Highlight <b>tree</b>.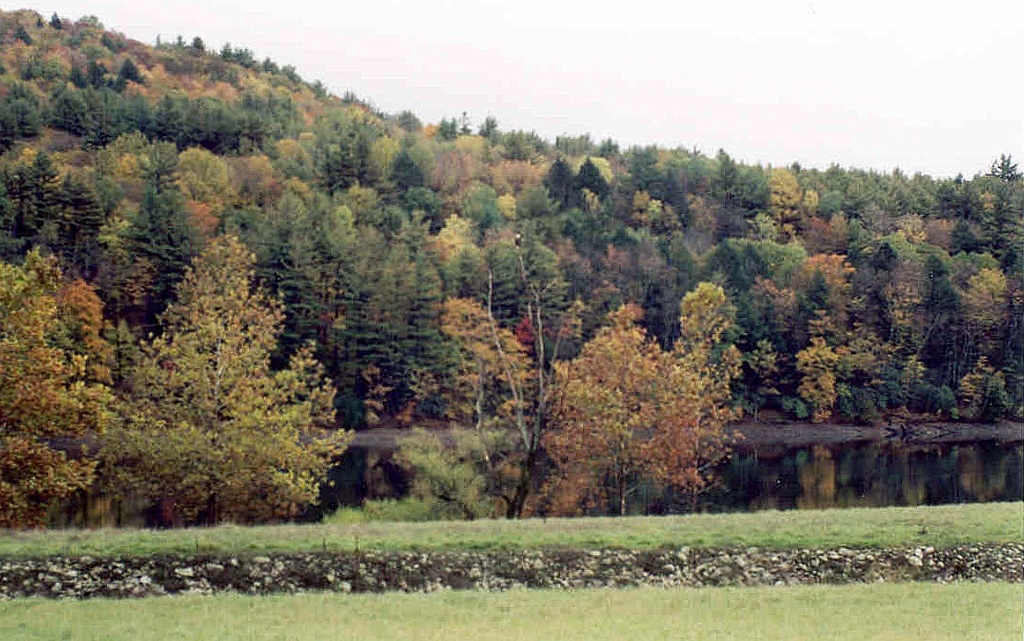
Highlighted region: <region>928, 174, 970, 221</region>.
